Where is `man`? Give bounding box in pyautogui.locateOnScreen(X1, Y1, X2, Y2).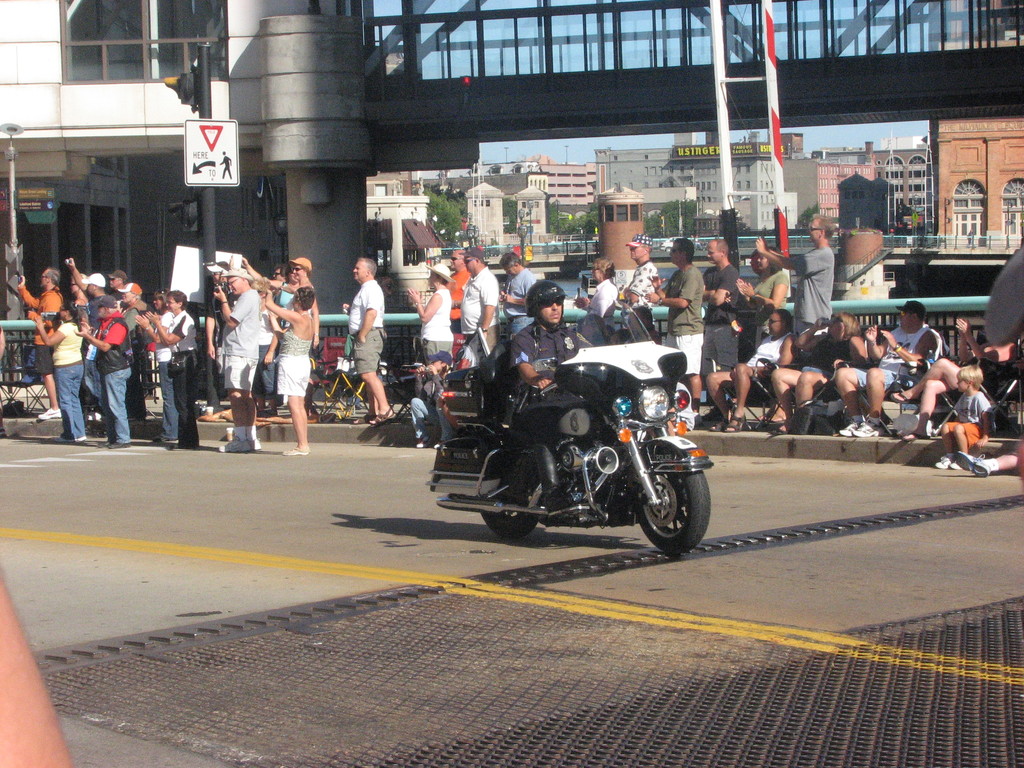
pyautogui.locateOnScreen(512, 284, 602, 511).
